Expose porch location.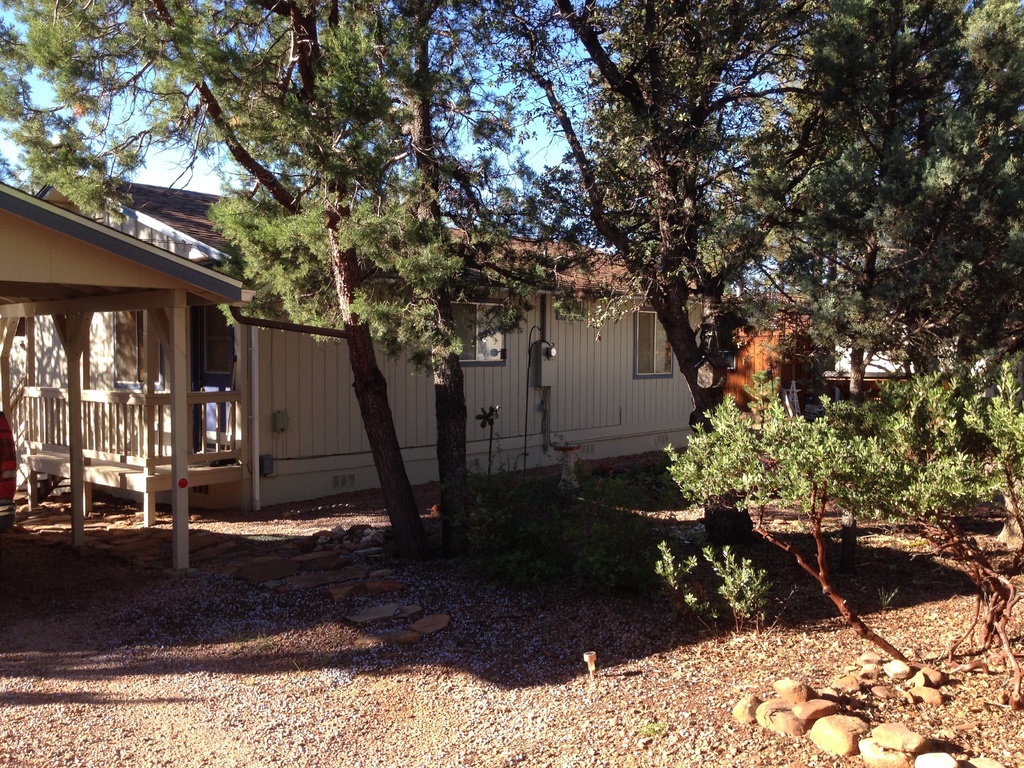
Exposed at pyautogui.locateOnScreen(9, 383, 244, 496).
